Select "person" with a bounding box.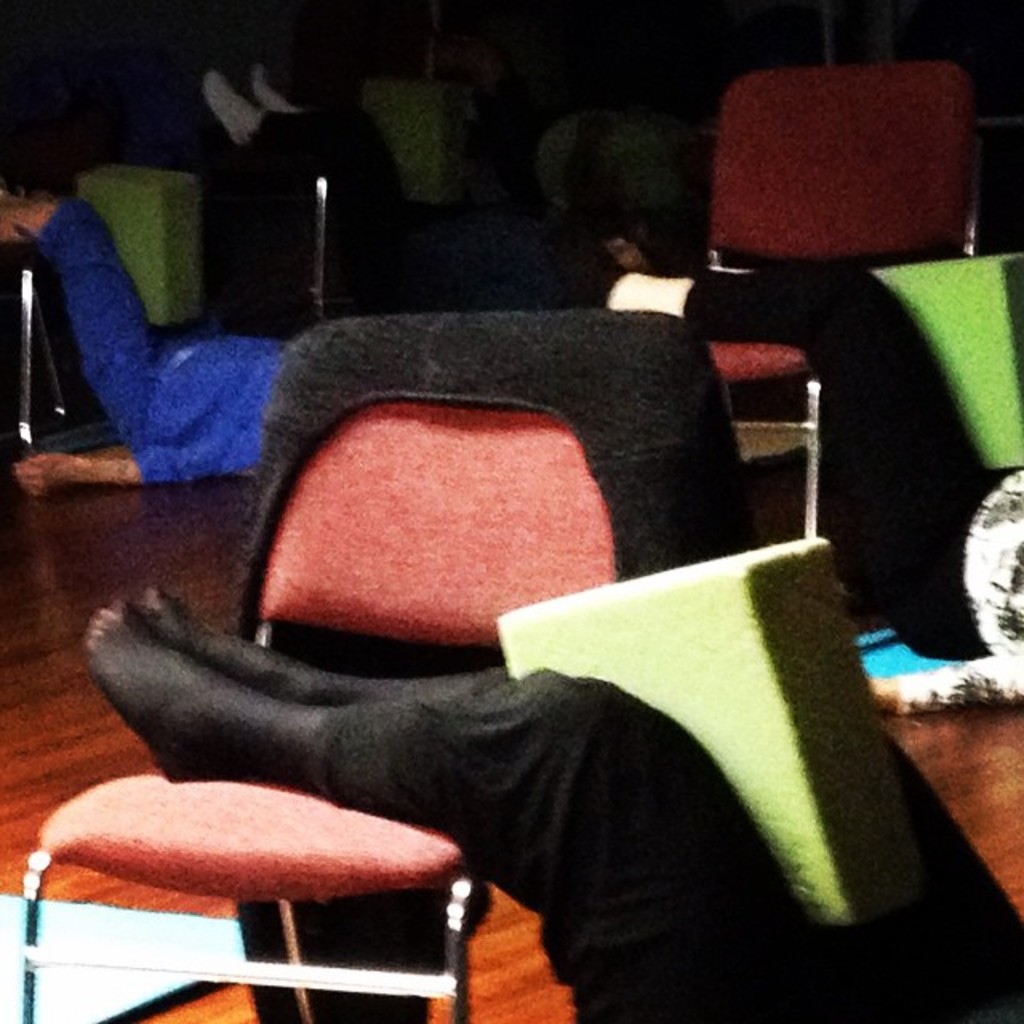
bbox=(67, 571, 1022, 1022).
